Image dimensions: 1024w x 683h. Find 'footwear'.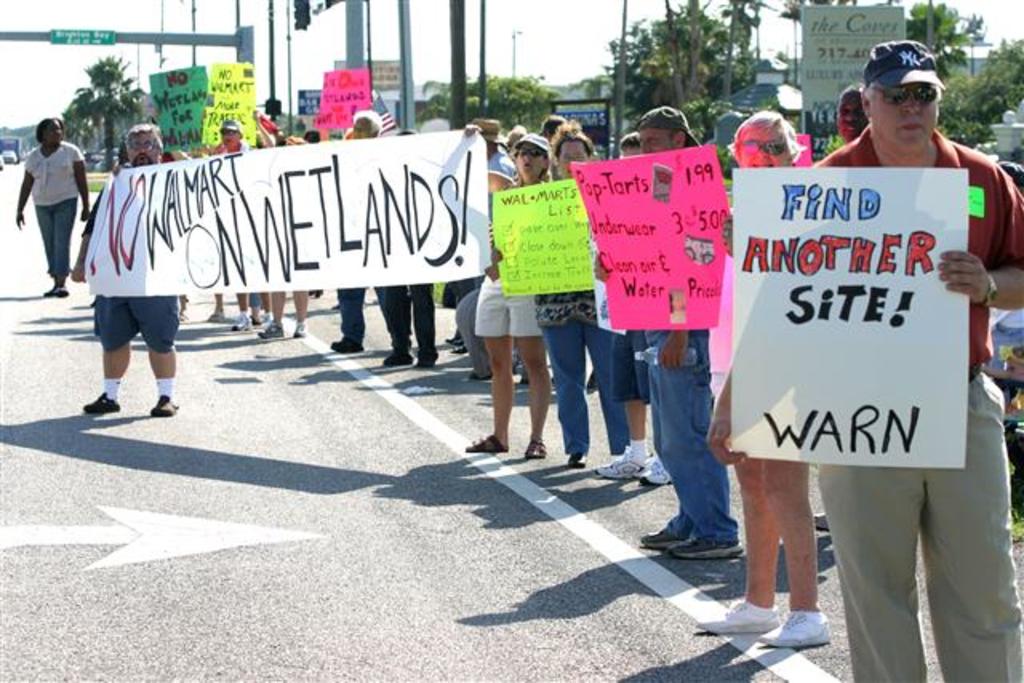
(672, 529, 744, 558).
